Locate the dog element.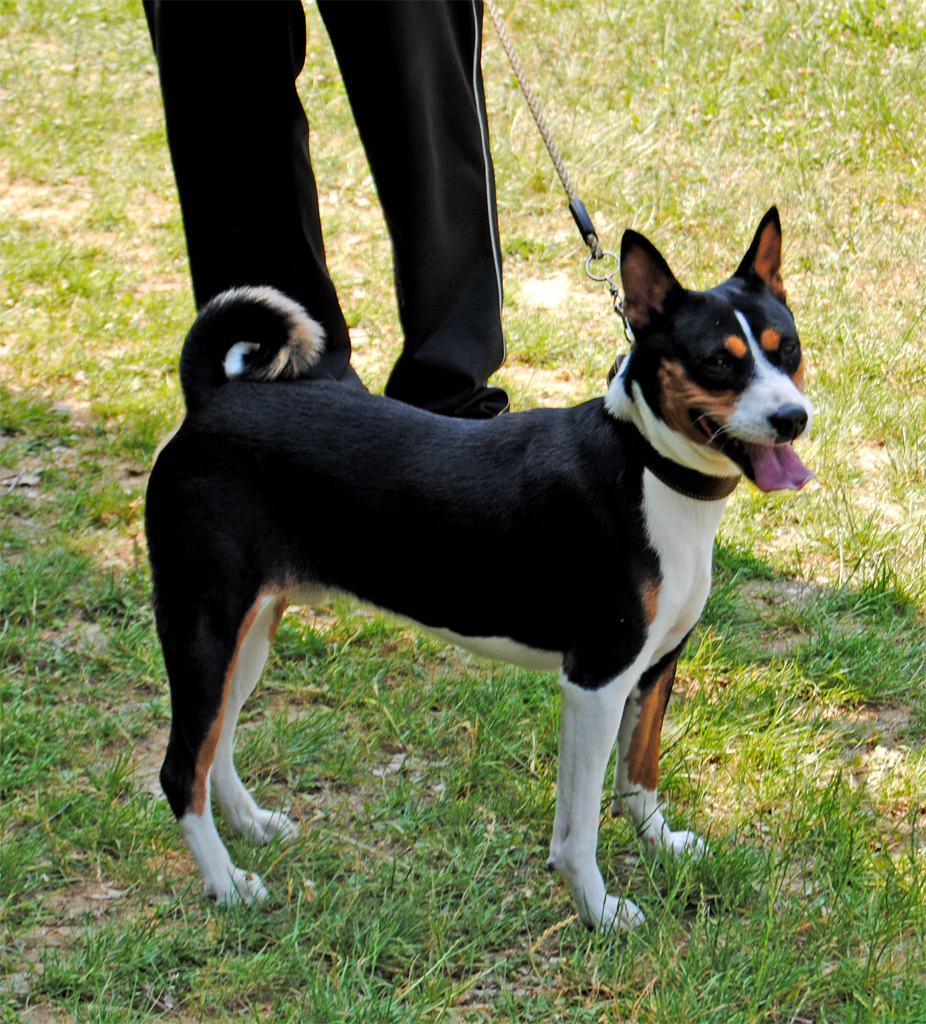
Element bbox: {"x1": 135, "y1": 200, "x2": 821, "y2": 934}.
